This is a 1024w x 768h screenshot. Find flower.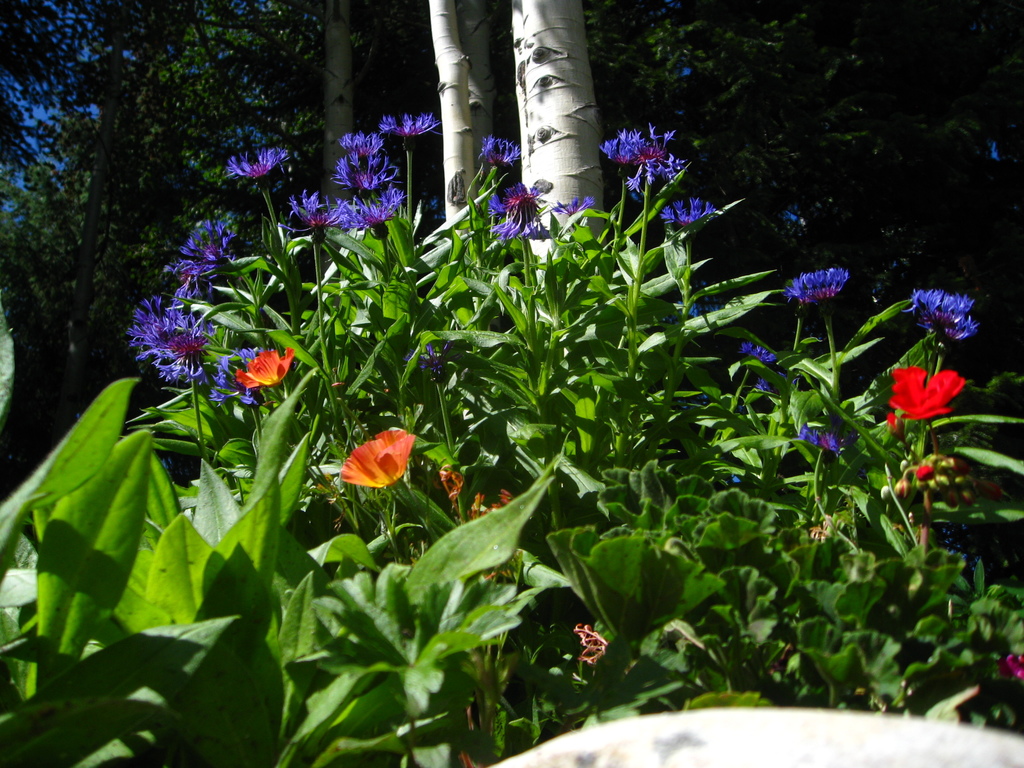
Bounding box: [left=801, top=265, right=852, bottom=308].
